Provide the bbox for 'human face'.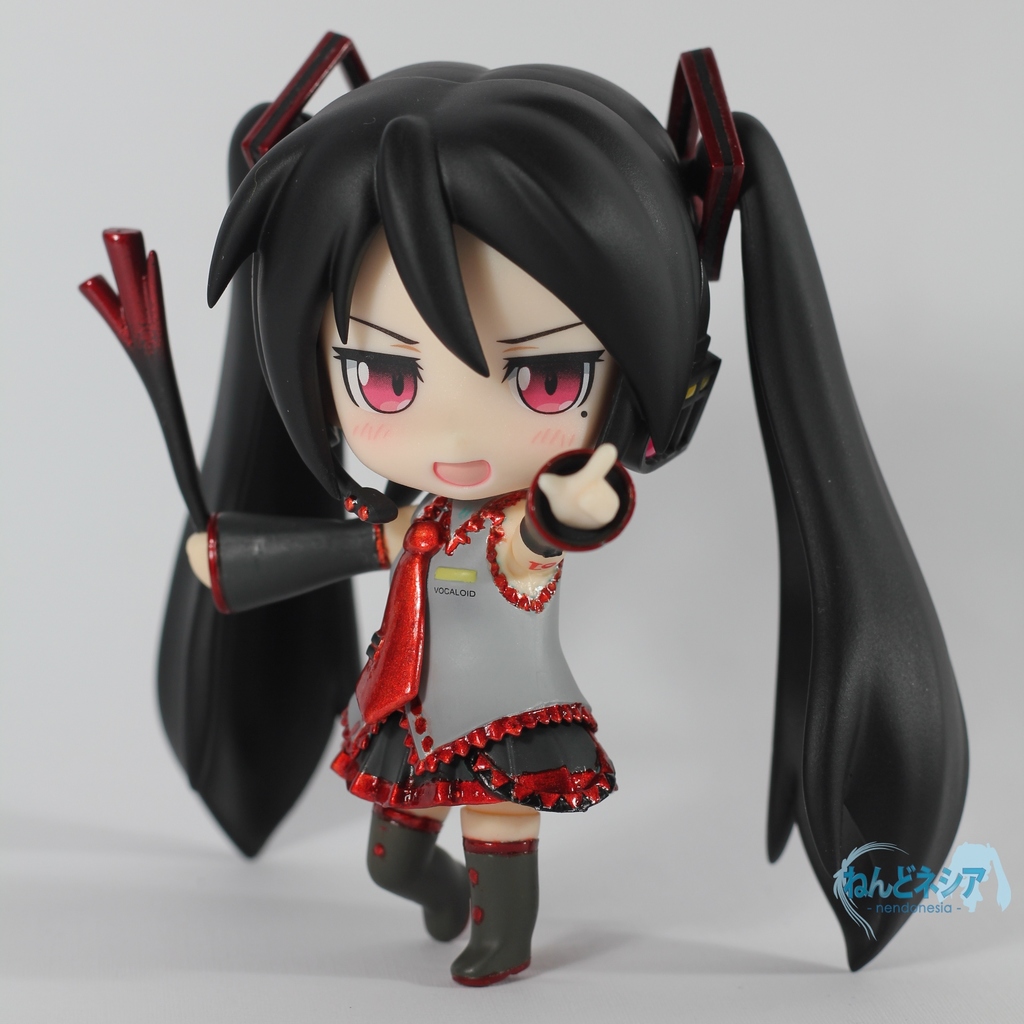
[319,210,616,499].
